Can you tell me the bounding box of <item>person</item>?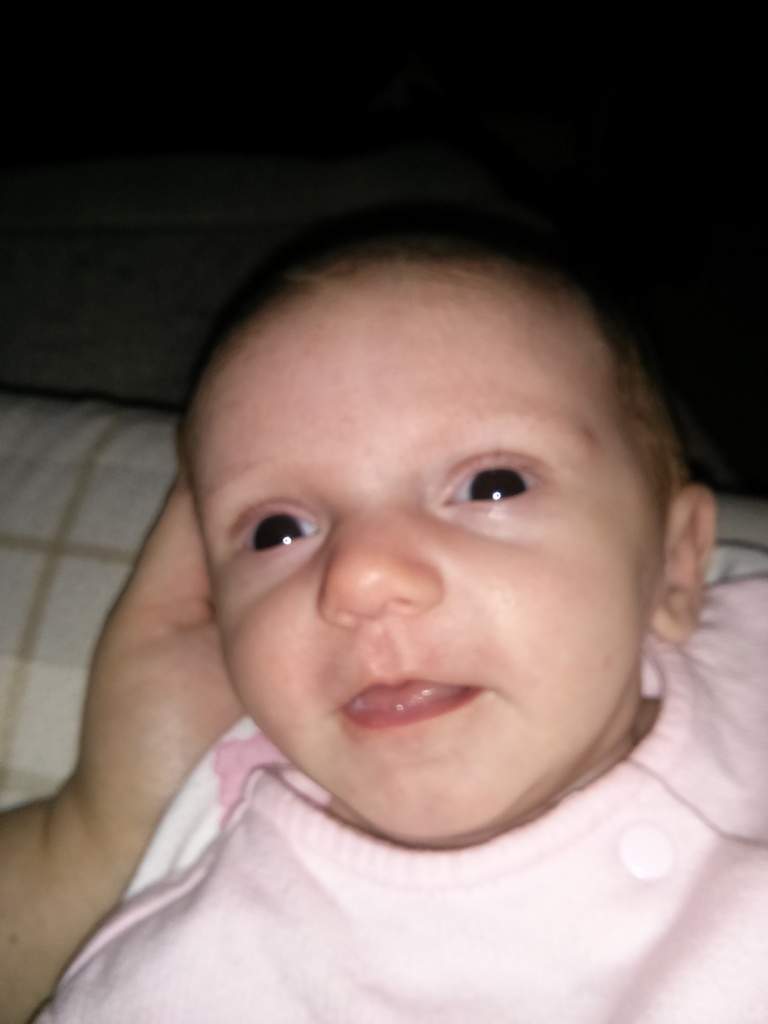
region(0, 466, 254, 1023).
